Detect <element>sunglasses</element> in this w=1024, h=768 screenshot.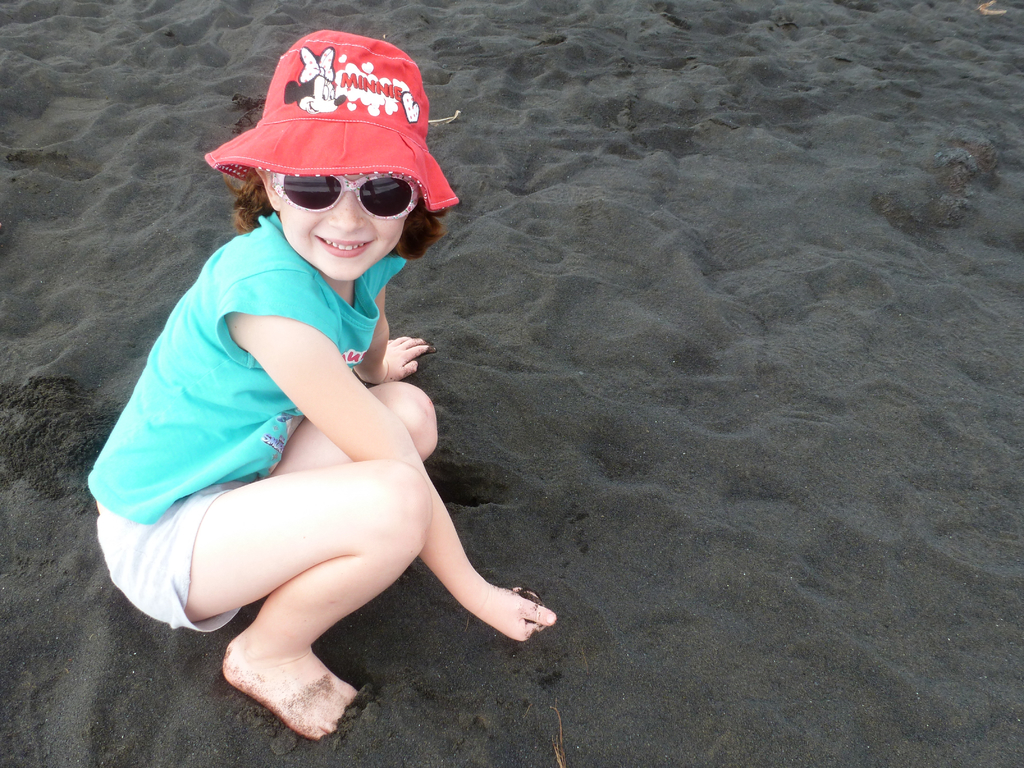
Detection: bbox=[255, 161, 418, 225].
